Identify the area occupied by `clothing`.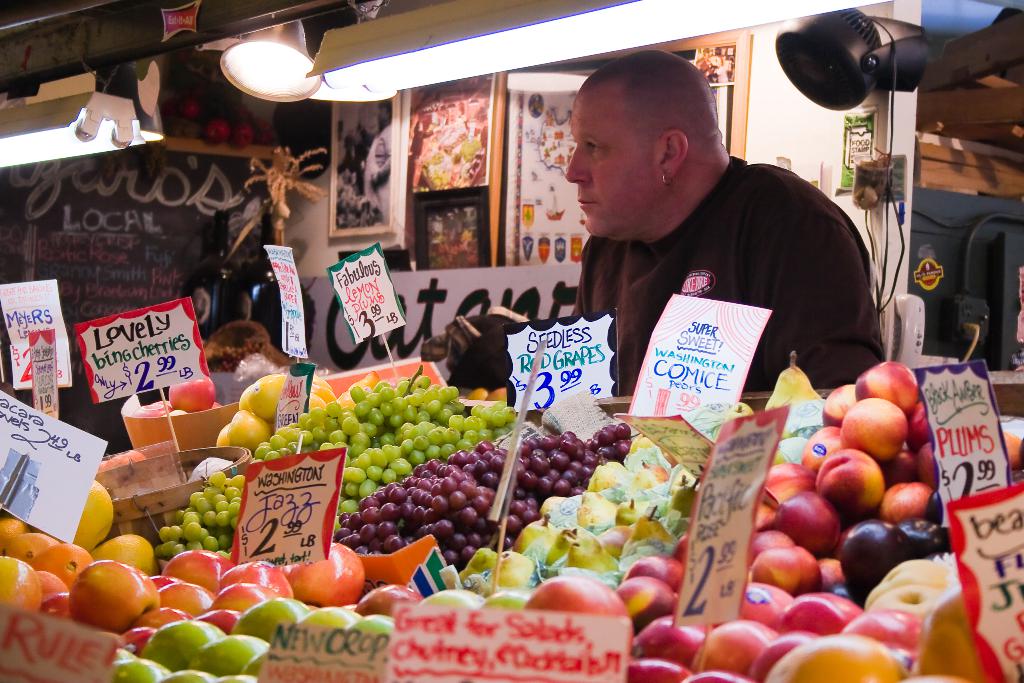
Area: 570 154 883 383.
